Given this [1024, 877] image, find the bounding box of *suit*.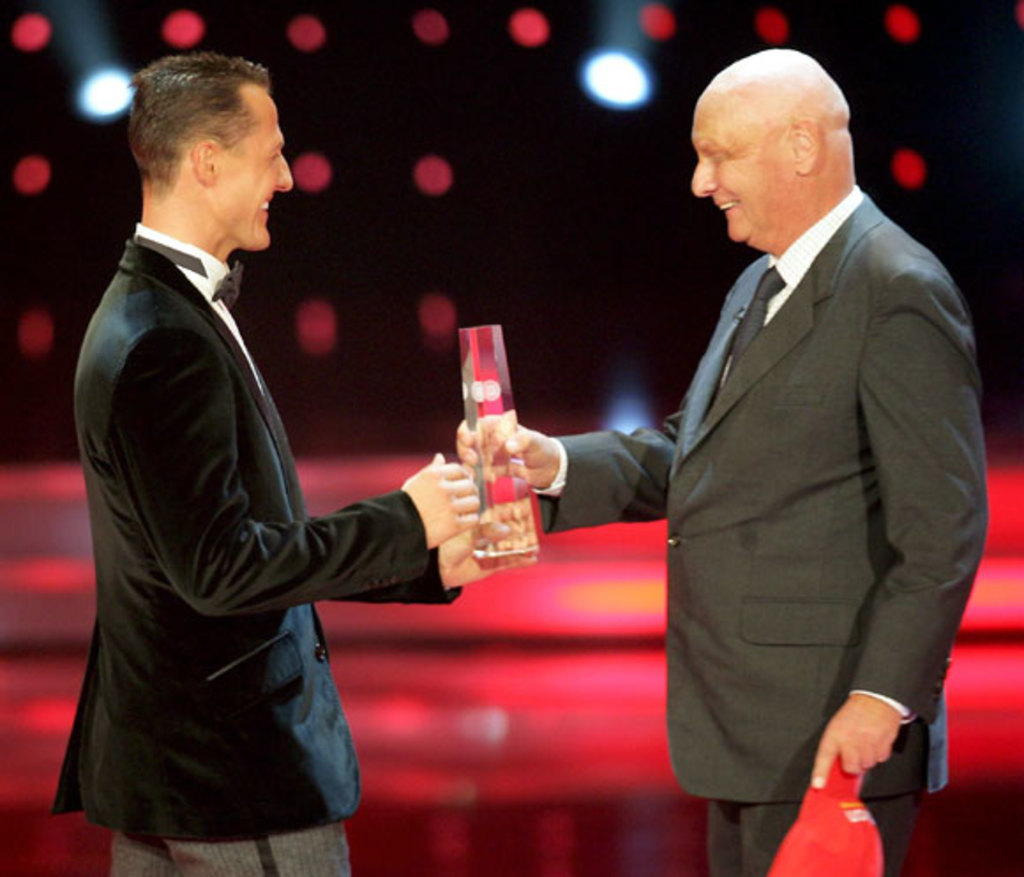
[46,224,459,875].
